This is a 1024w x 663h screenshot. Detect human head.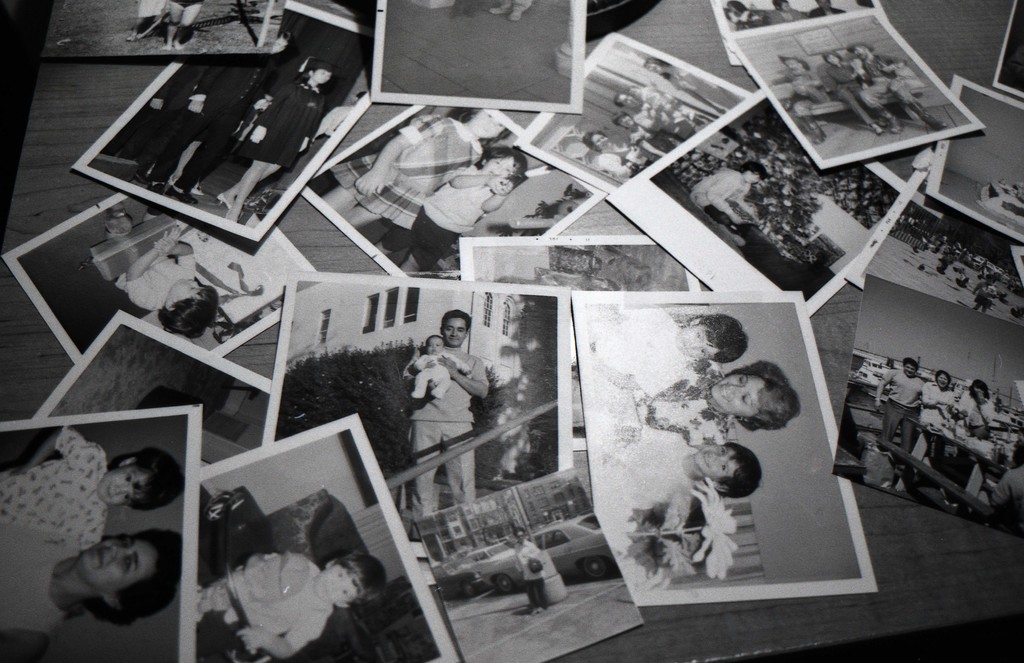
pyautogui.locateOnScreen(970, 379, 991, 402).
